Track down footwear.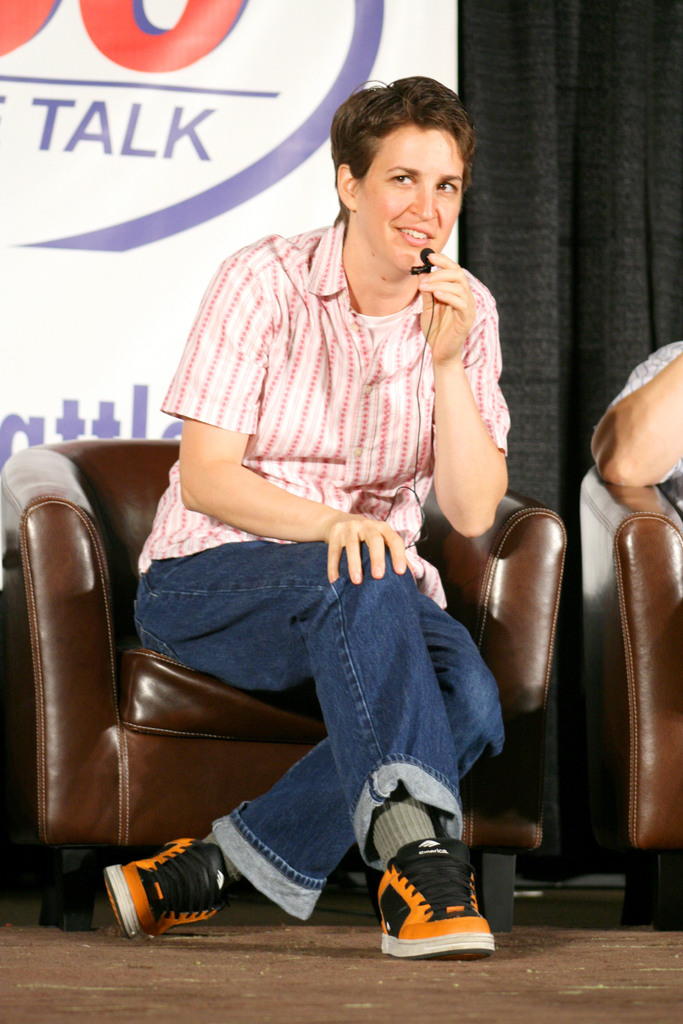
Tracked to pyautogui.locateOnScreen(103, 840, 220, 938).
